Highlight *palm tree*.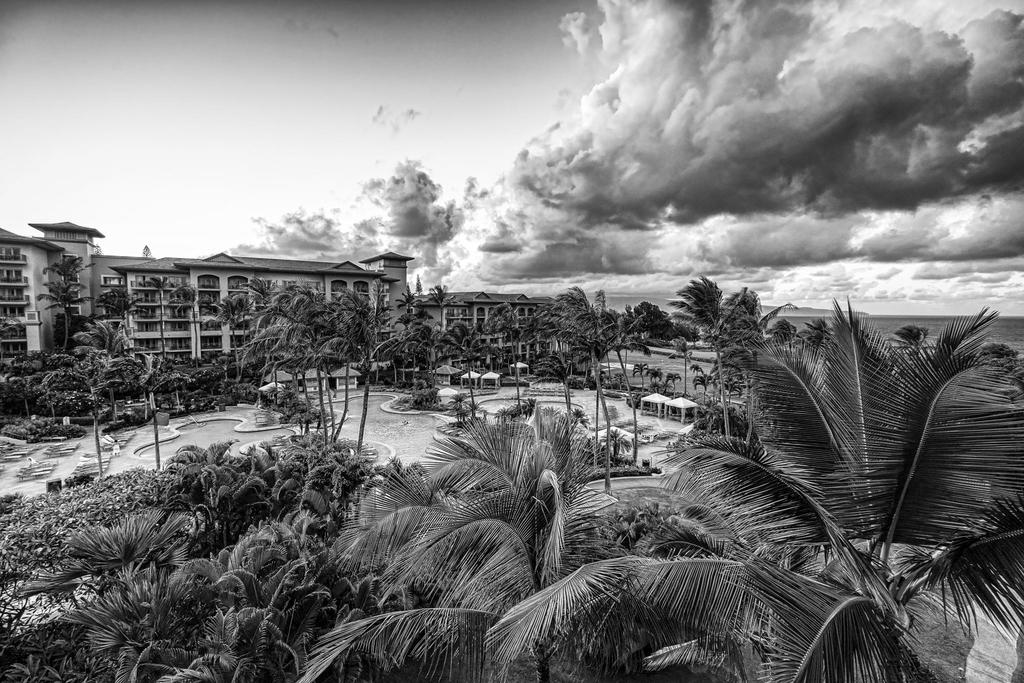
Highlighted region: box(83, 305, 117, 384).
